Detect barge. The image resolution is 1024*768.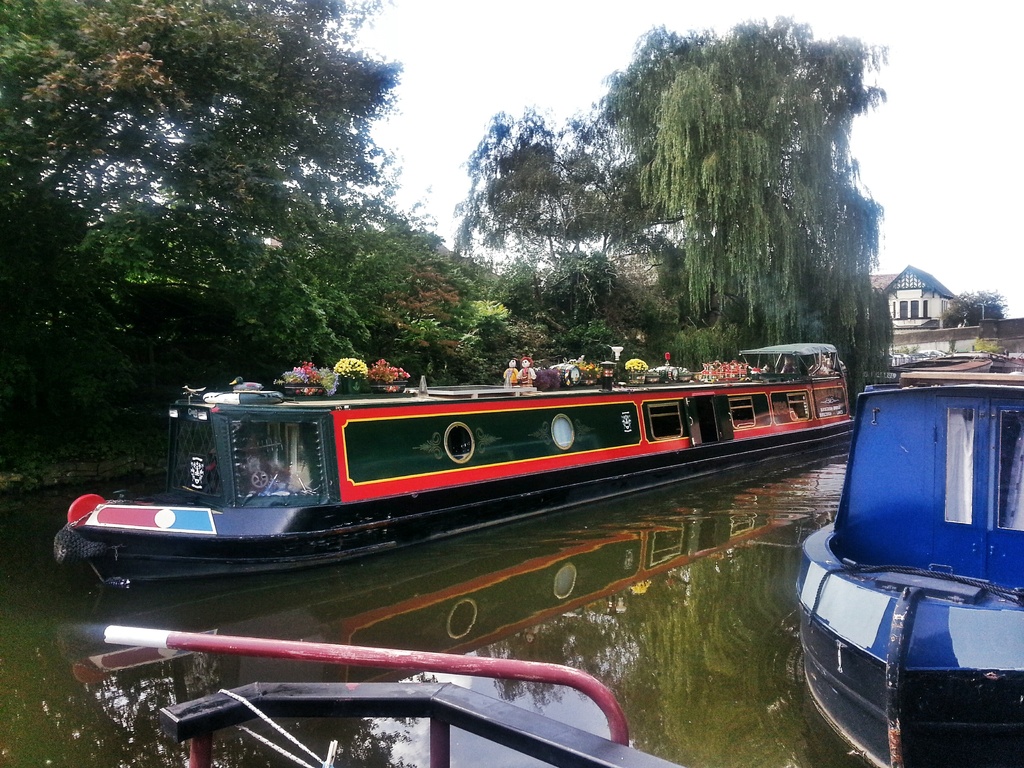
[left=101, top=625, right=685, bottom=767].
